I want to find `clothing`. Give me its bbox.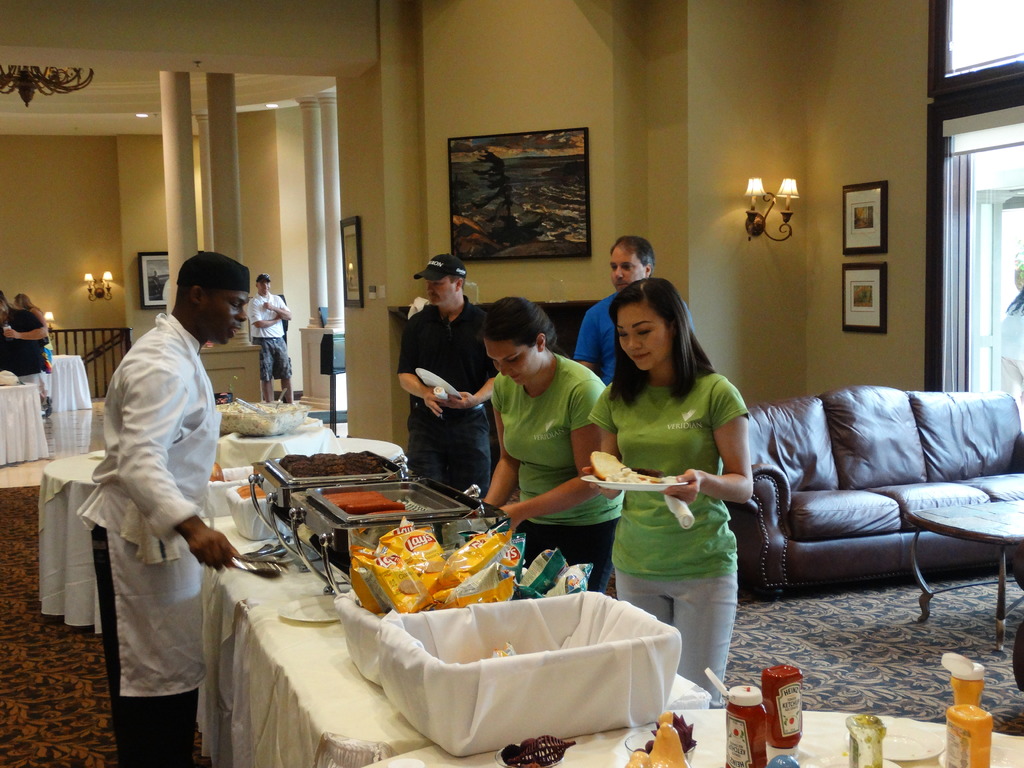
(0, 305, 47, 376).
